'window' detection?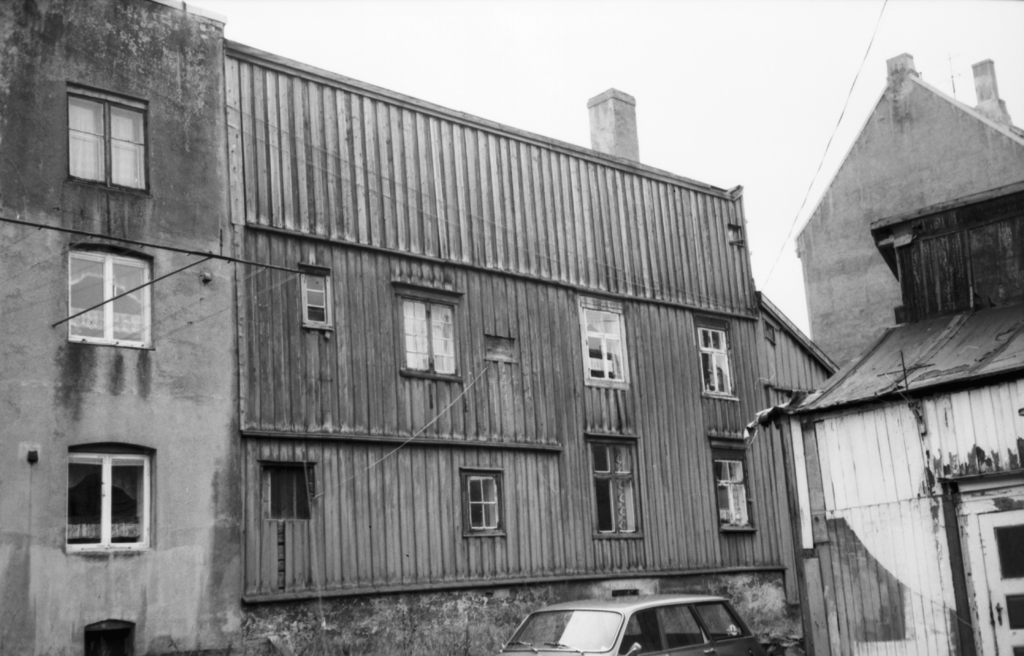
x1=294 y1=269 x2=332 y2=333
